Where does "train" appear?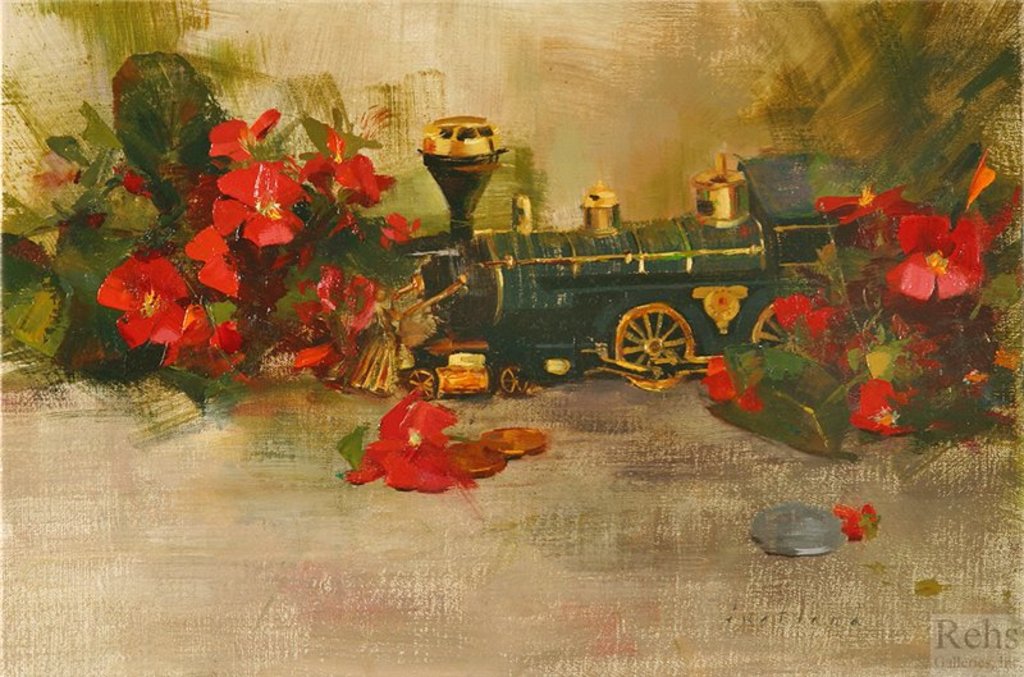
Appears at bbox(383, 116, 881, 394).
